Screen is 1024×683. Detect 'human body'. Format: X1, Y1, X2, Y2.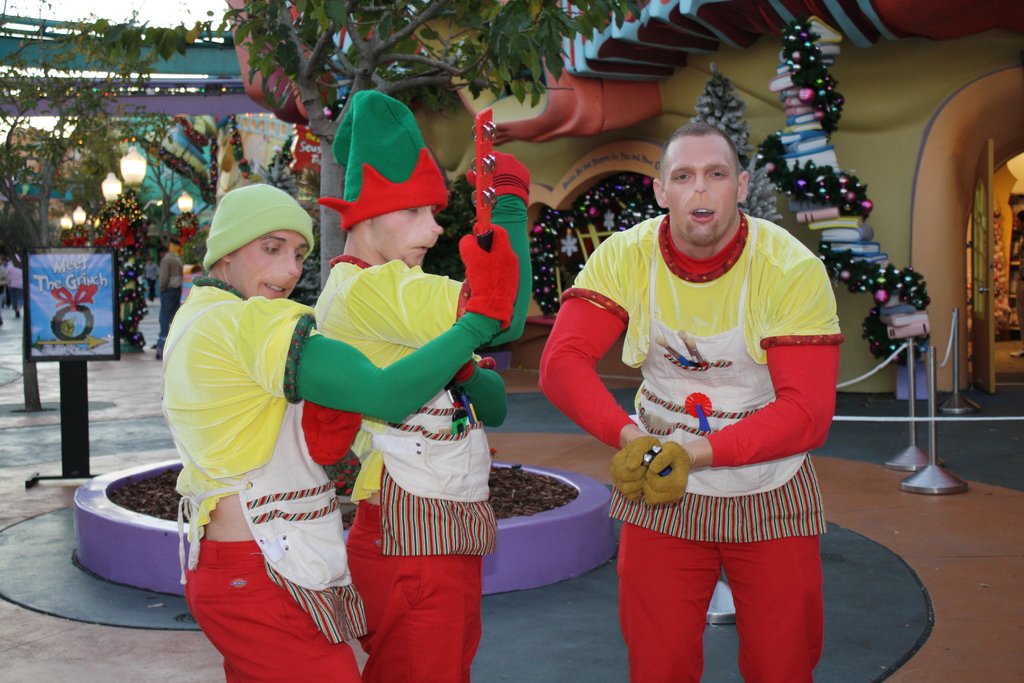
310, 189, 537, 680.
